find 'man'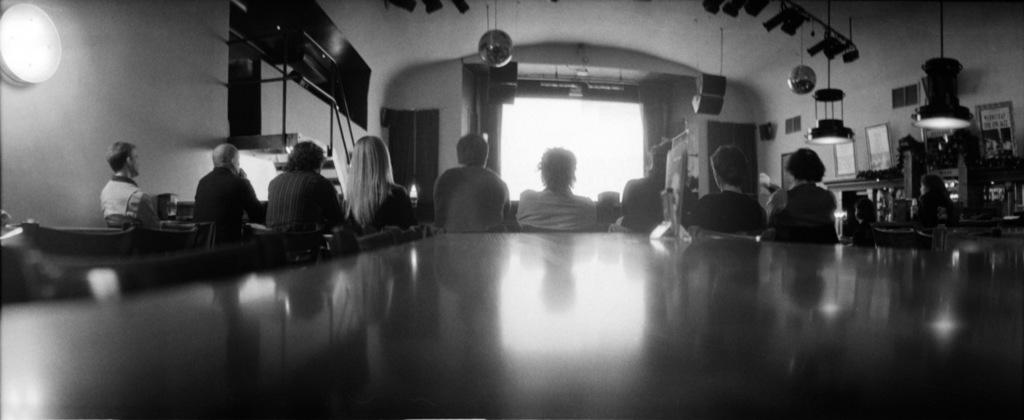
bbox=(519, 150, 602, 230)
